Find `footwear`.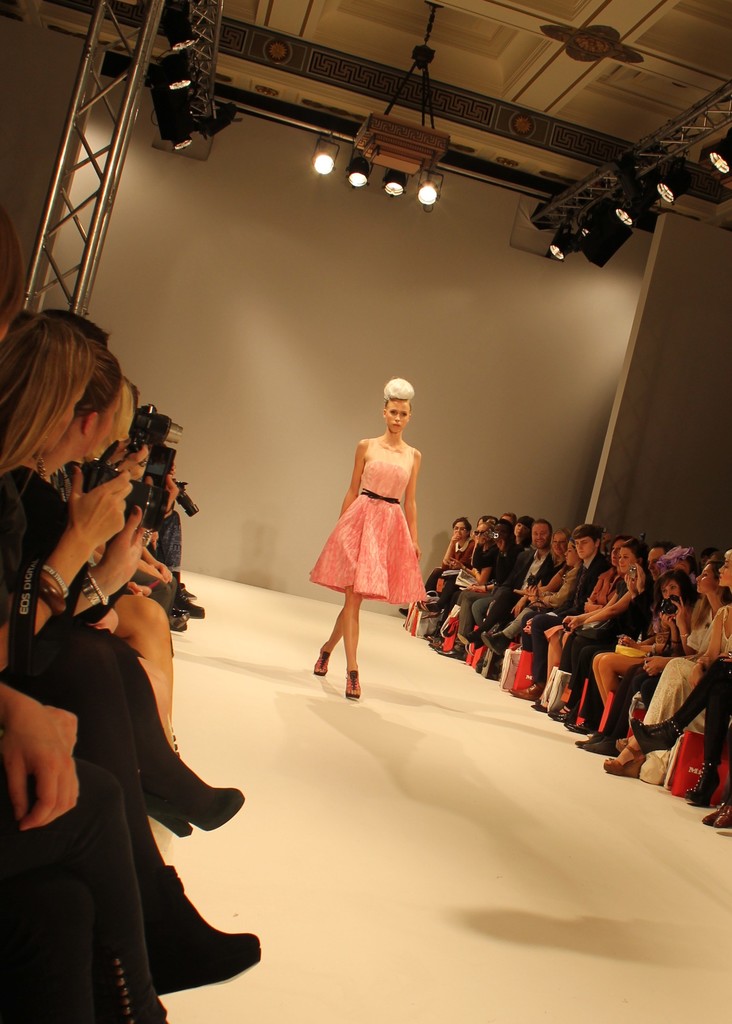
(573,736,615,751).
